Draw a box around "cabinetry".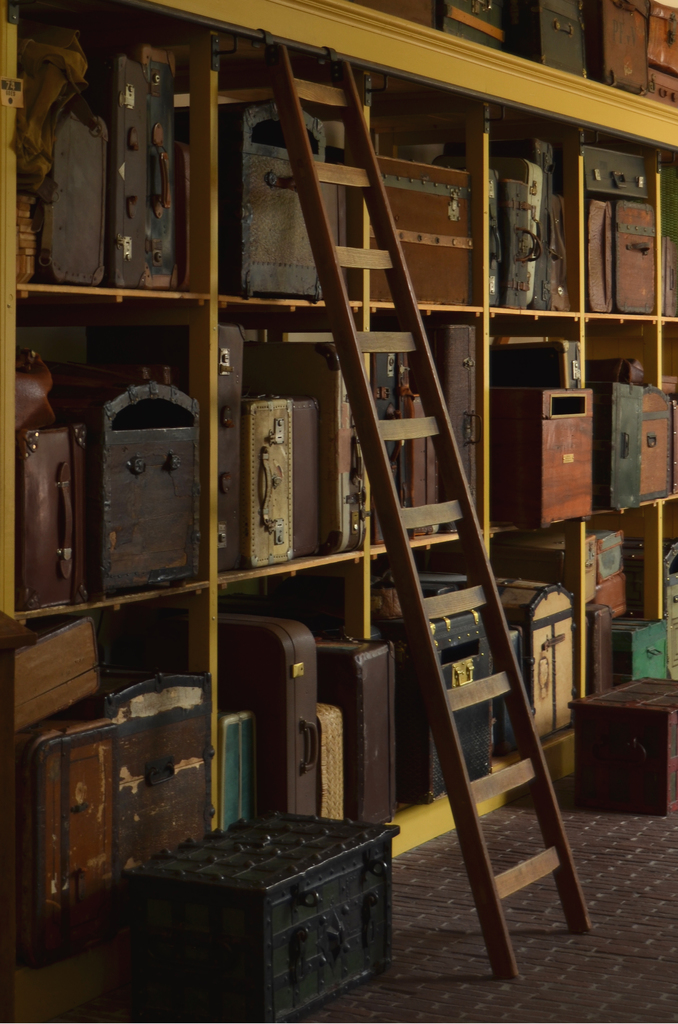
bbox(613, 617, 674, 678).
